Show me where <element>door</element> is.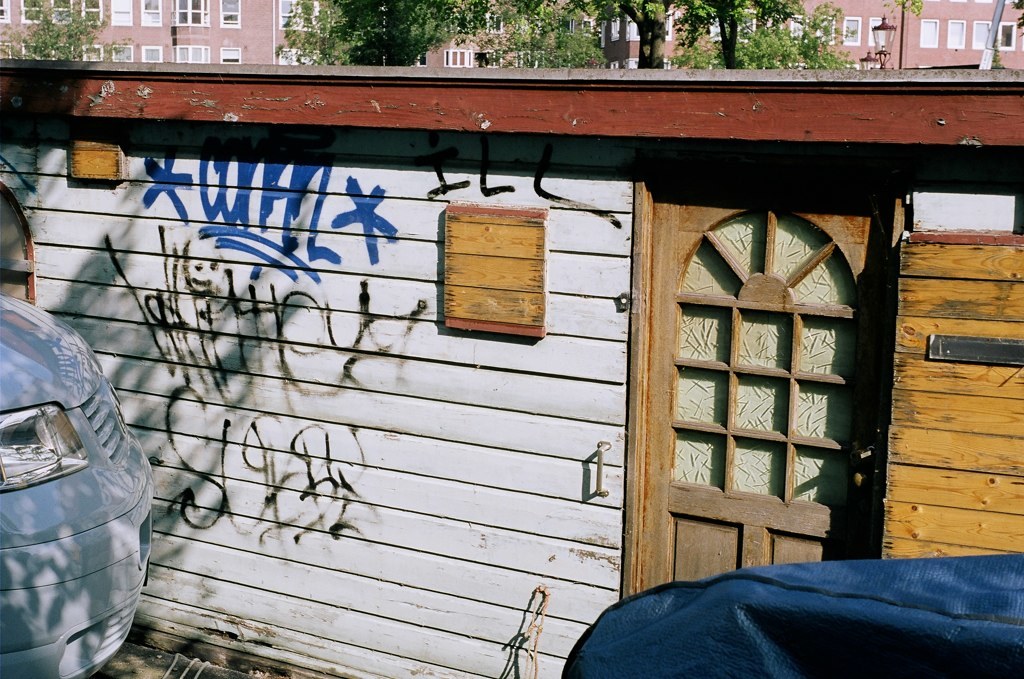
<element>door</element> is at bbox=[0, 189, 32, 304].
